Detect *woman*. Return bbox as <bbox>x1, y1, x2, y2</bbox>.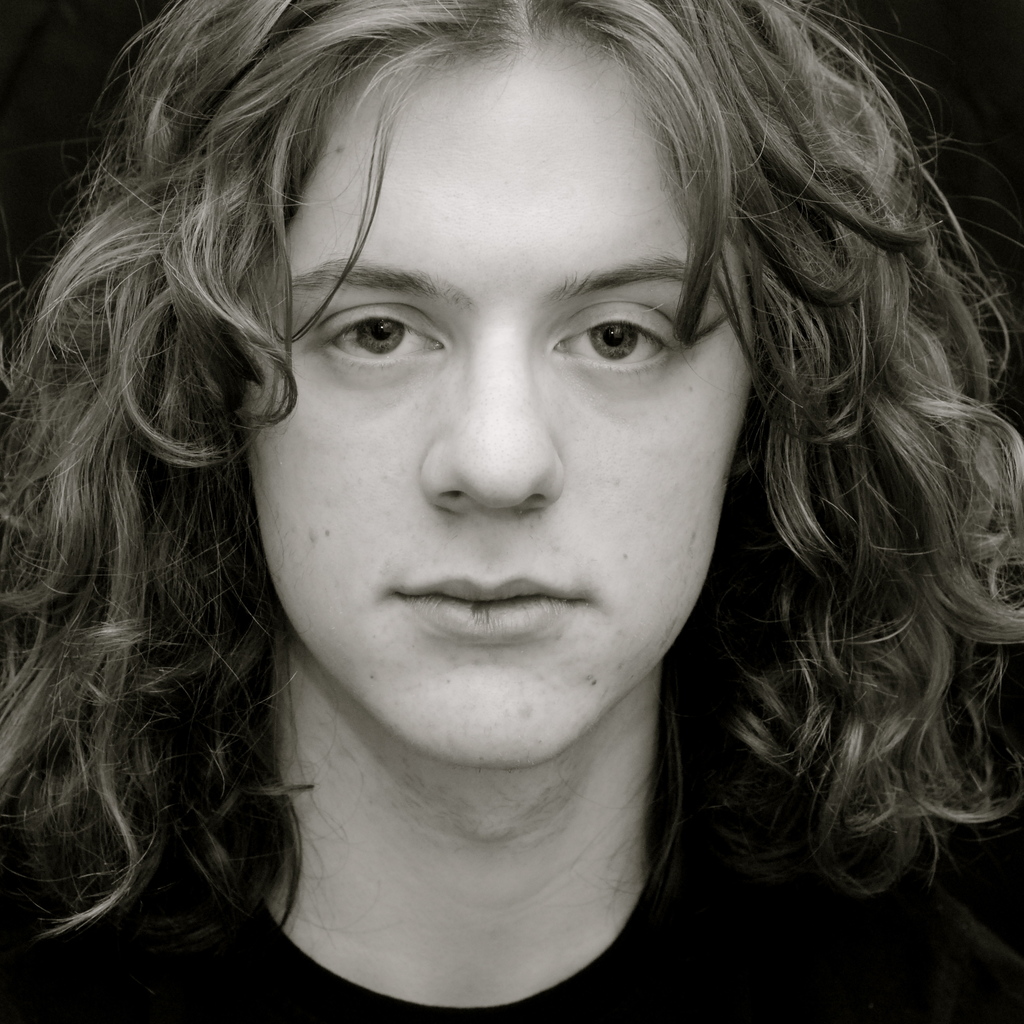
<bbox>0, 0, 1015, 1011</bbox>.
